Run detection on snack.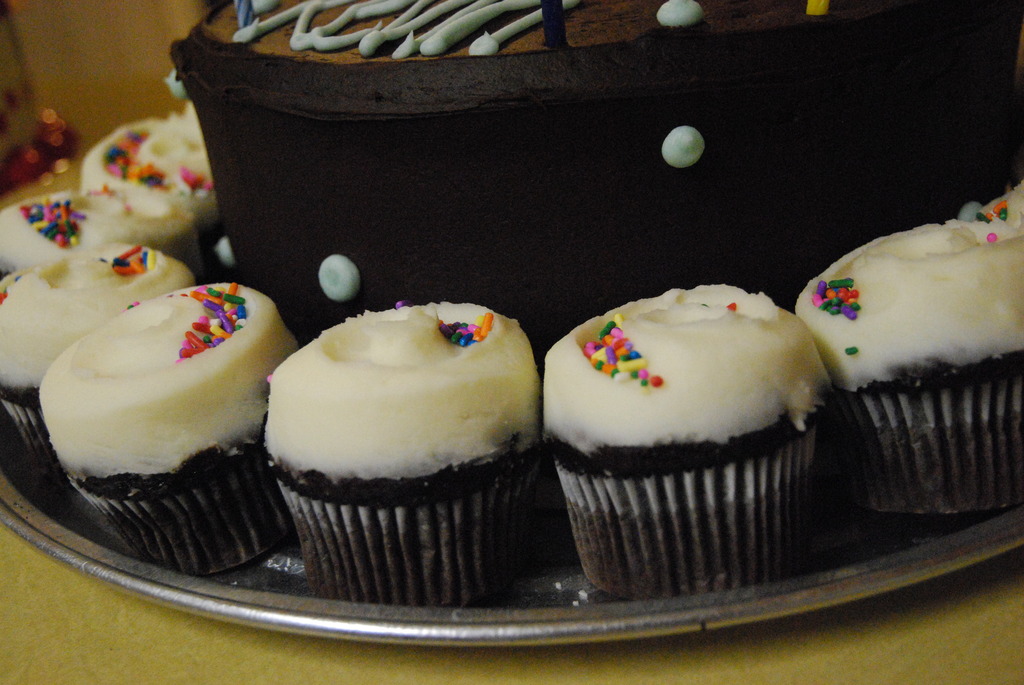
Result: crop(169, 0, 1023, 343).
